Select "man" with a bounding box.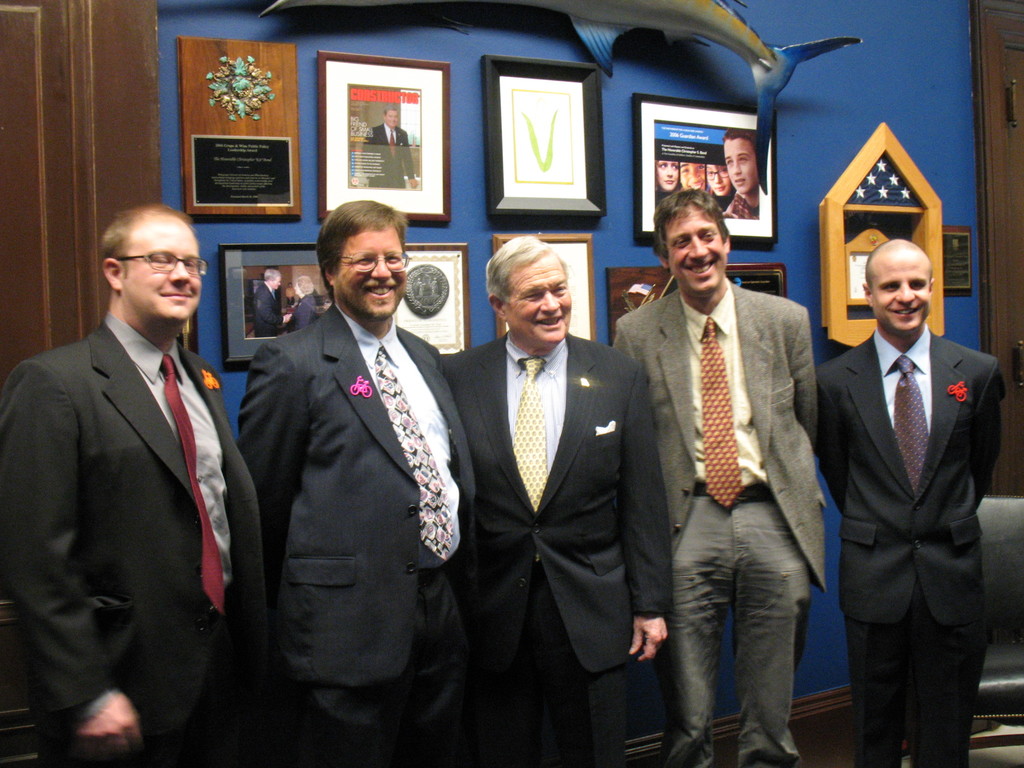
[left=724, top=131, right=756, bottom=214].
